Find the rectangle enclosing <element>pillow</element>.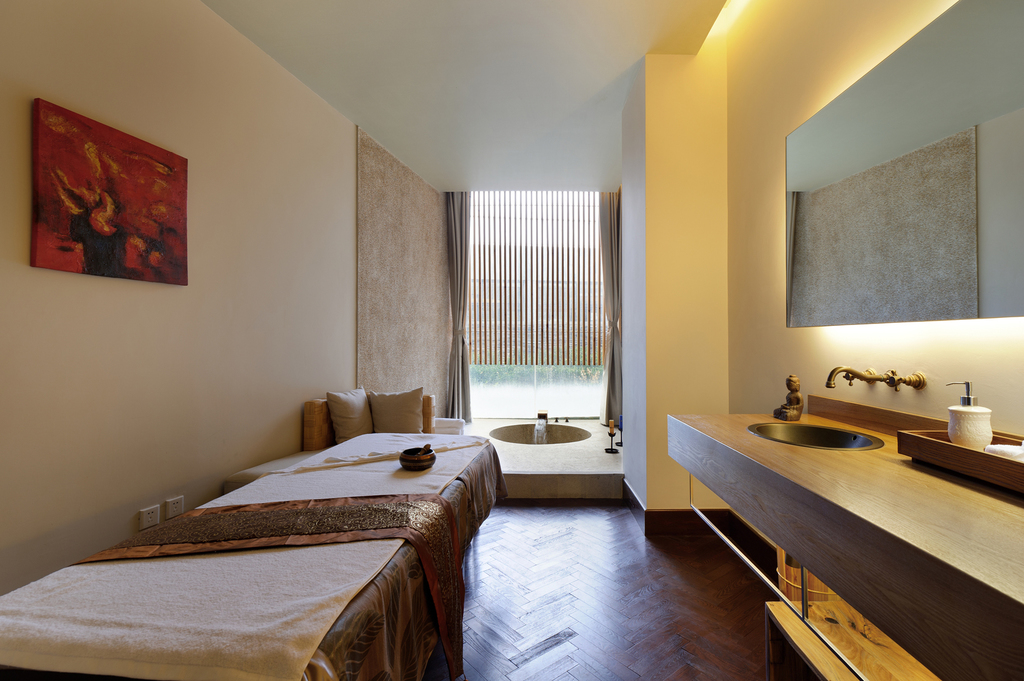
pyautogui.locateOnScreen(373, 392, 426, 434).
